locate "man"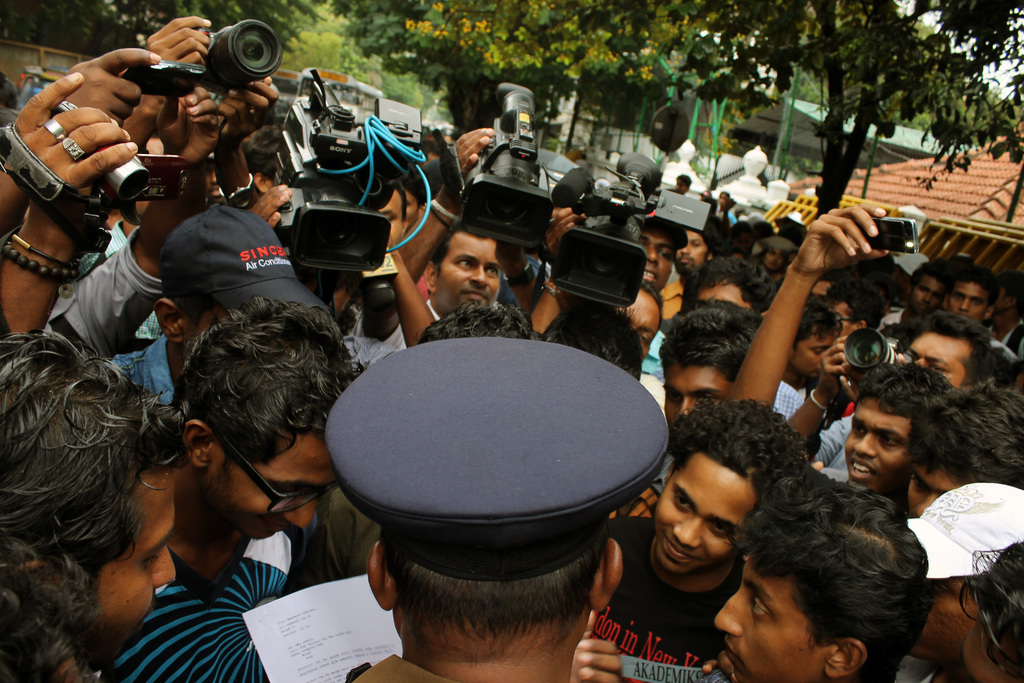
[left=607, top=401, right=808, bottom=657]
